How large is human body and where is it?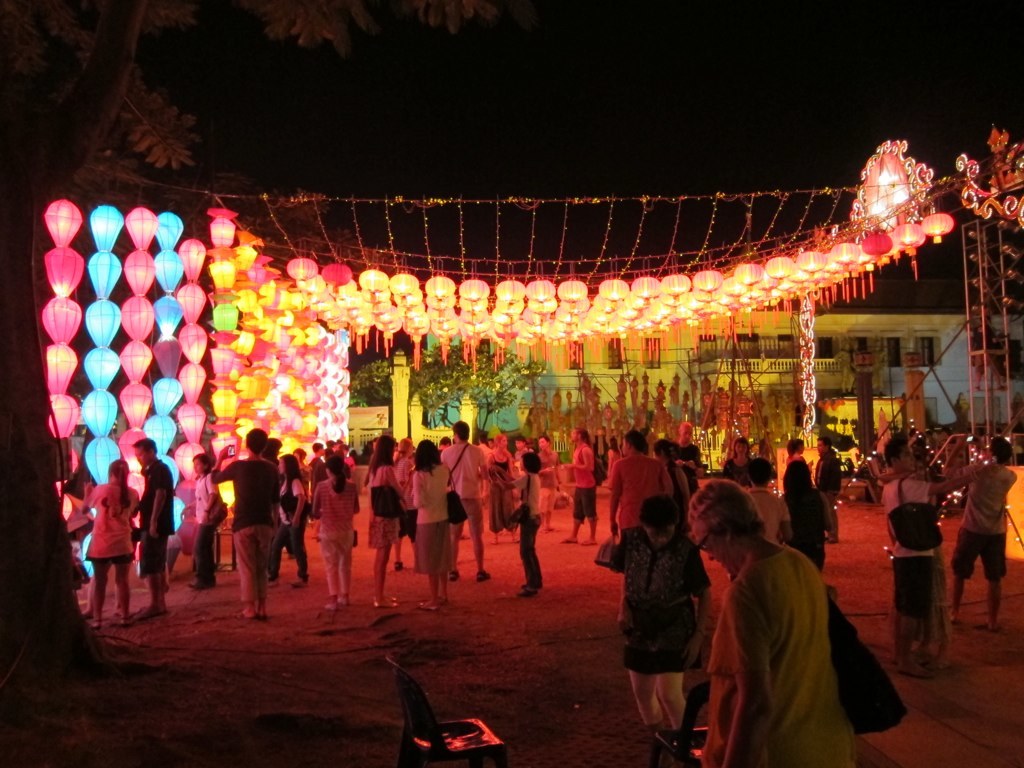
Bounding box: l=278, t=455, r=309, b=577.
